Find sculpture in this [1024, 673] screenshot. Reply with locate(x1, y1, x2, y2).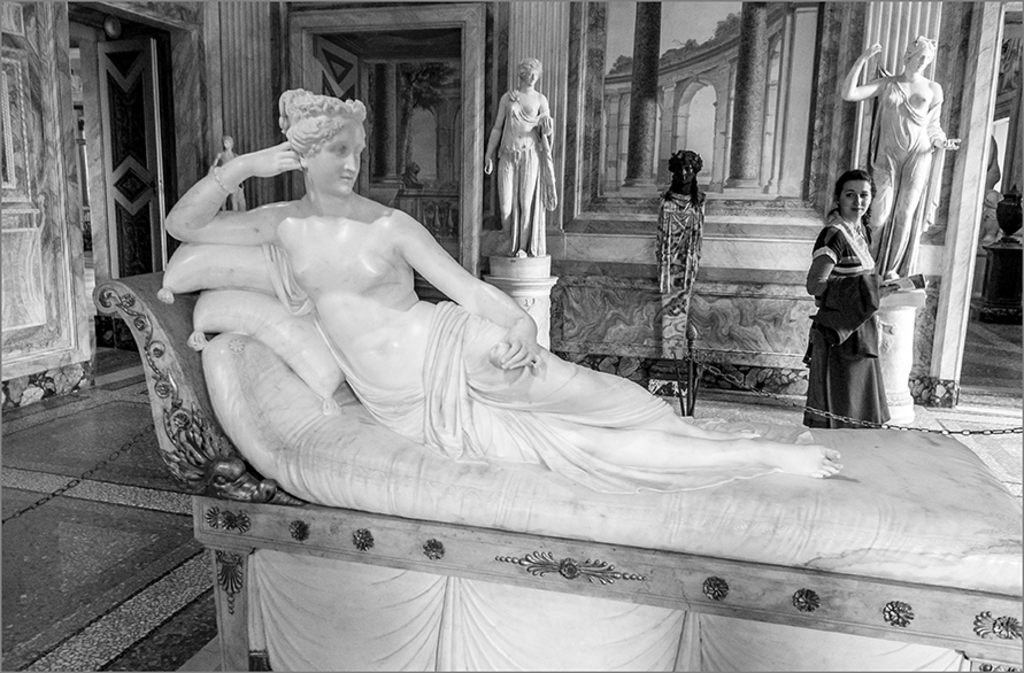
locate(154, 103, 776, 573).
